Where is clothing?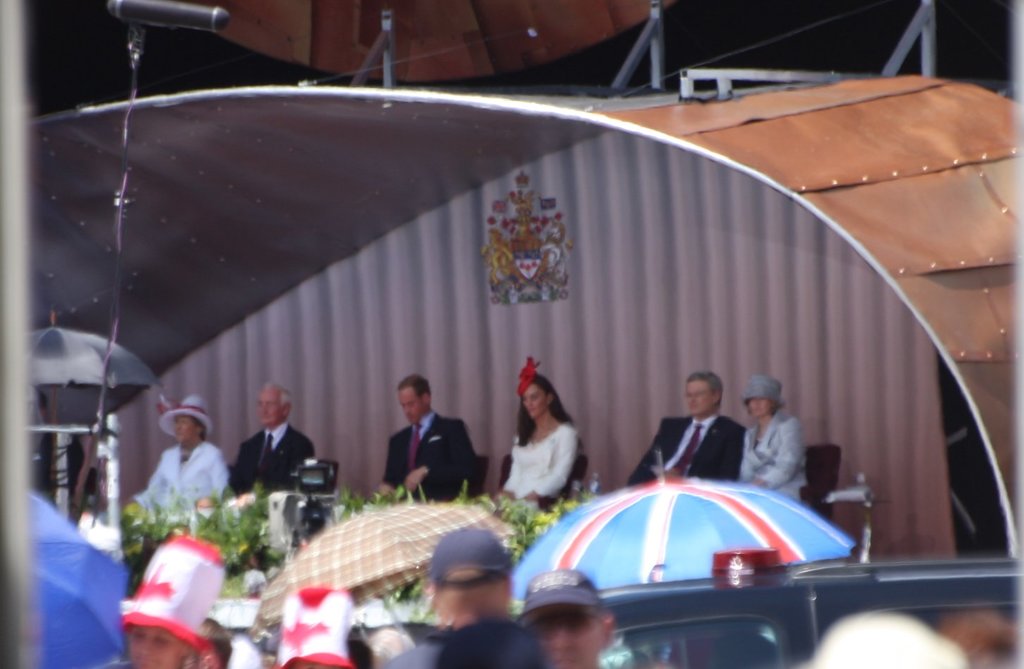
x1=385, y1=413, x2=470, y2=497.
